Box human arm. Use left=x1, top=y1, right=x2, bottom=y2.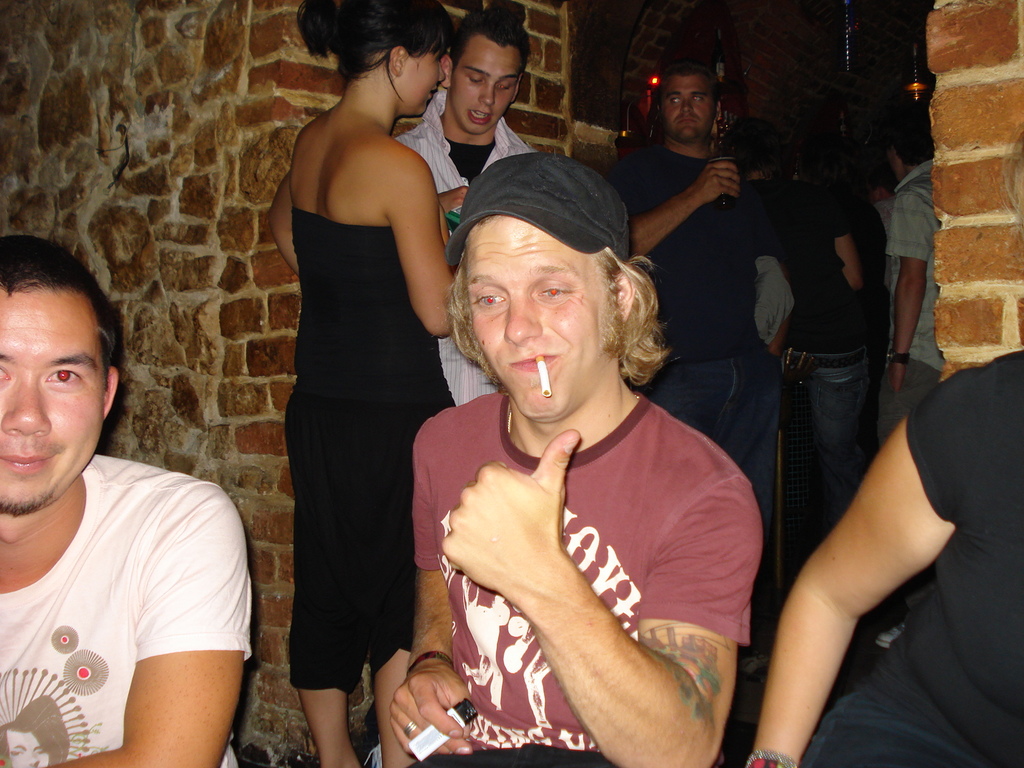
left=391, top=446, right=473, bottom=756.
